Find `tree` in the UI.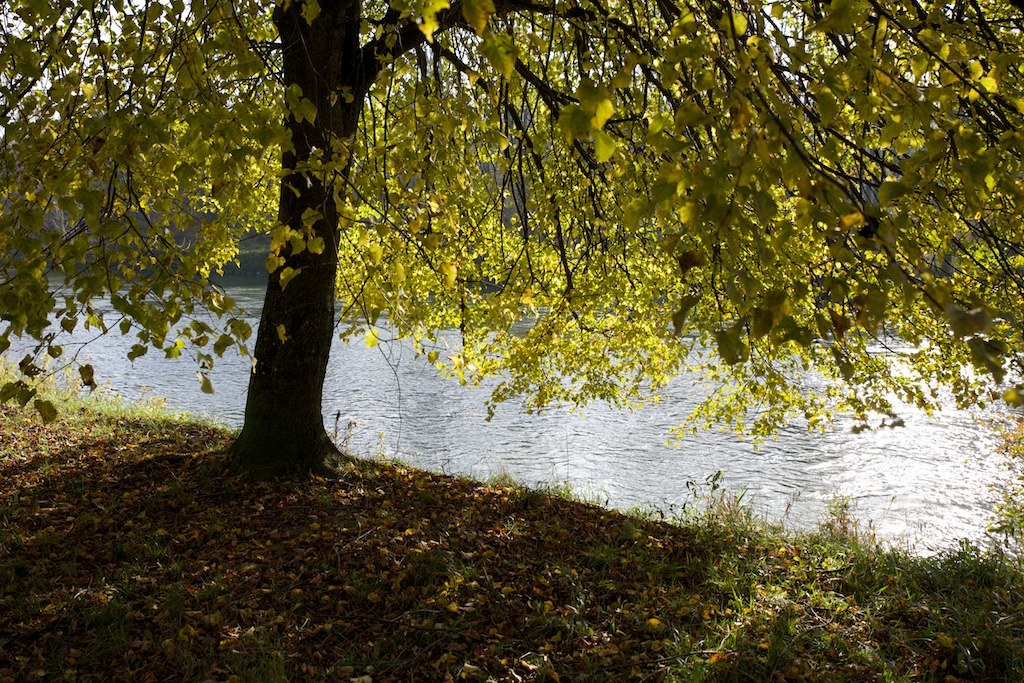
UI element at bbox=[1, 1, 1023, 473].
